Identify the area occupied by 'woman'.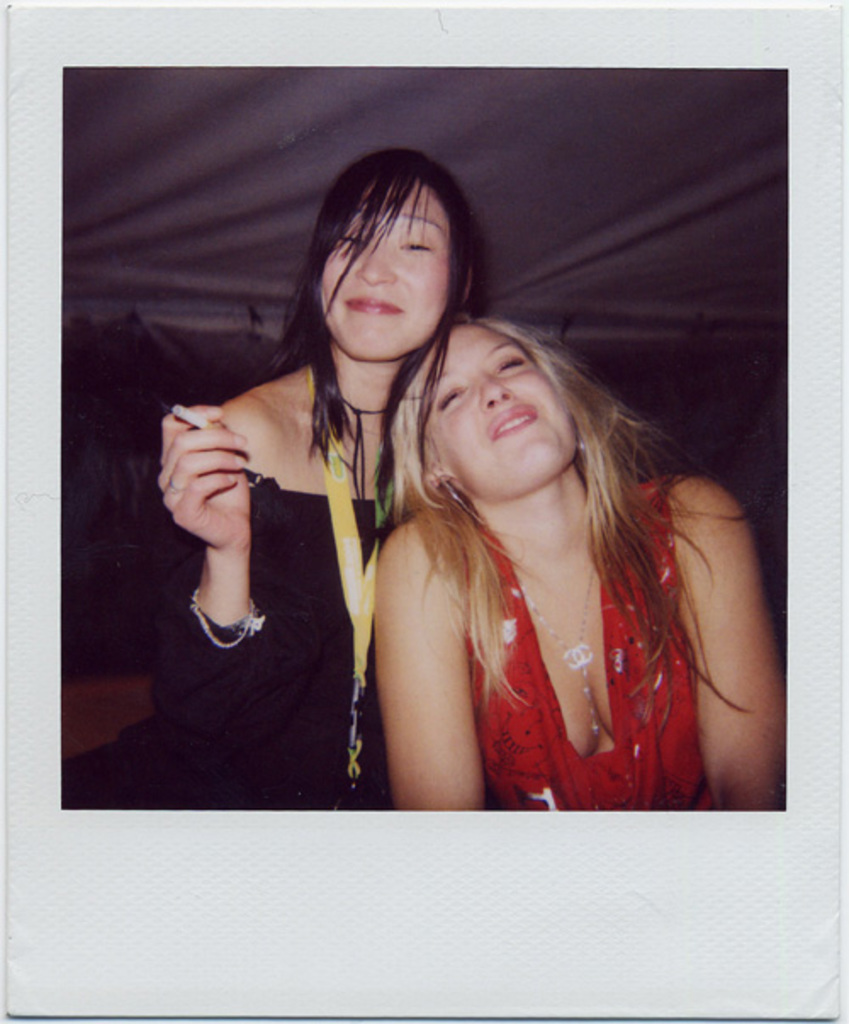
Area: {"left": 141, "top": 148, "right": 486, "bottom": 808}.
